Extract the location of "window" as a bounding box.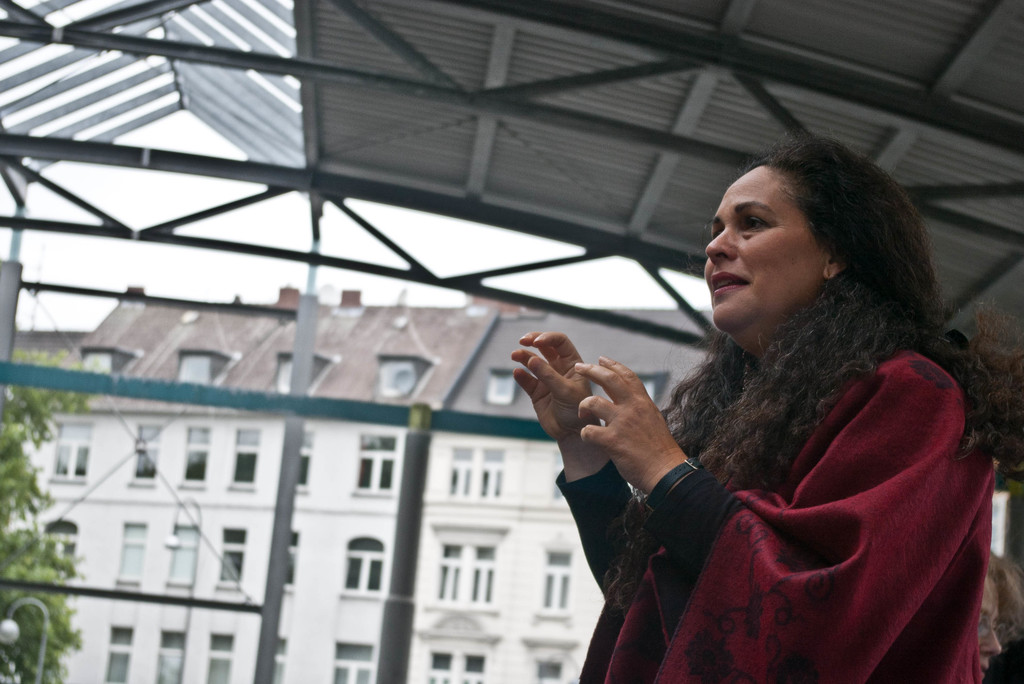
{"left": 366, "top": 356, "right": 433, "bottom": 400}.
